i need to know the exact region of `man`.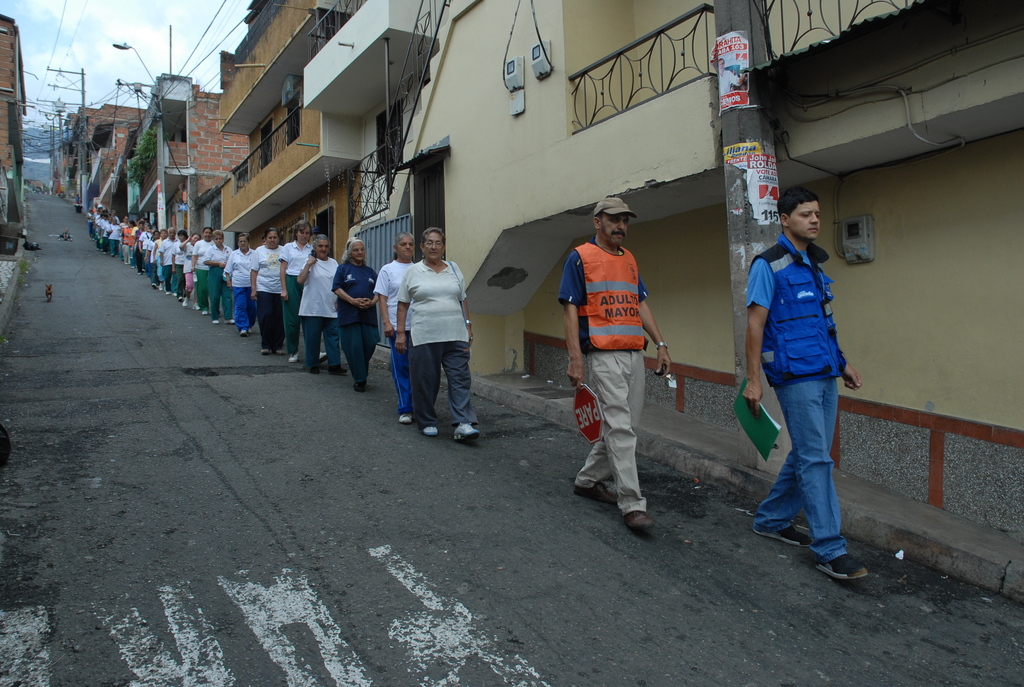
Region: 740 181 860 589.
